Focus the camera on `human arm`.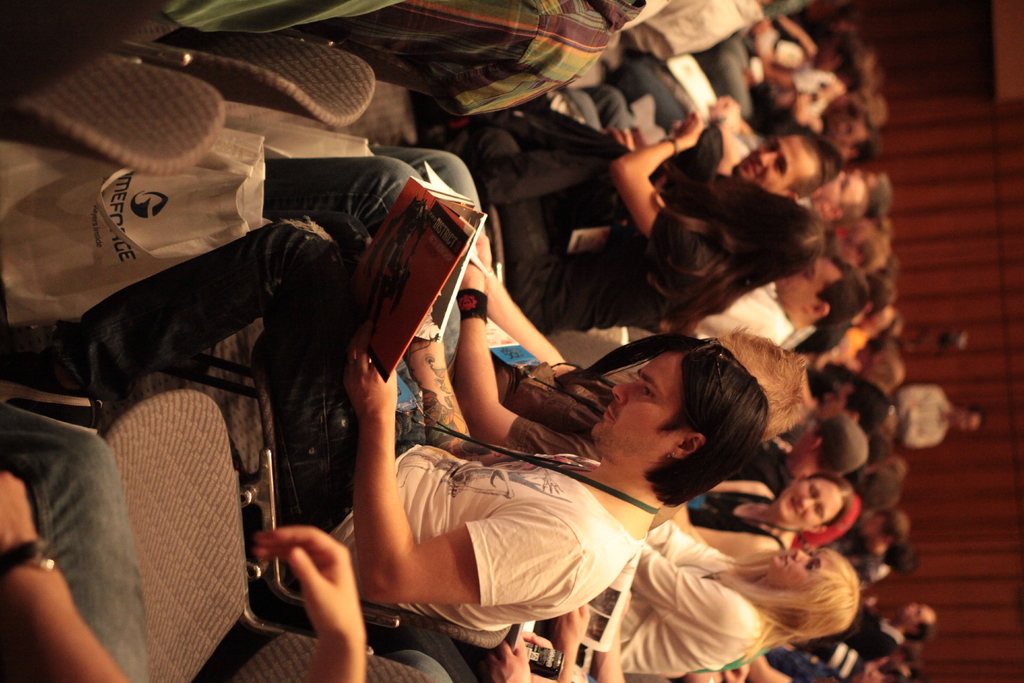
Focus region: {"left": 747, "top": 659, "right": 802, "bottom": 682}.
